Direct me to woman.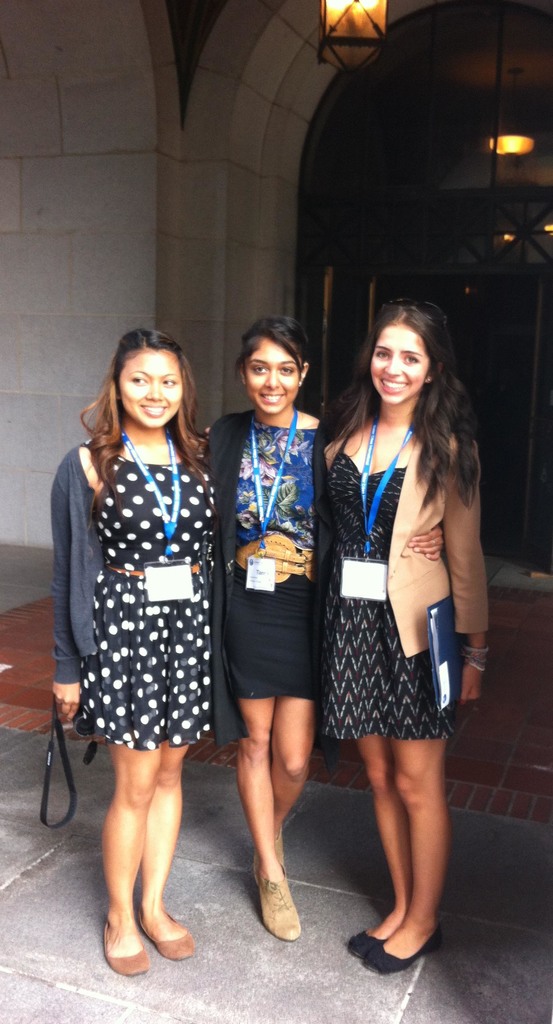
Direction: x1=204, y1=325, x2=348, y2=924.
